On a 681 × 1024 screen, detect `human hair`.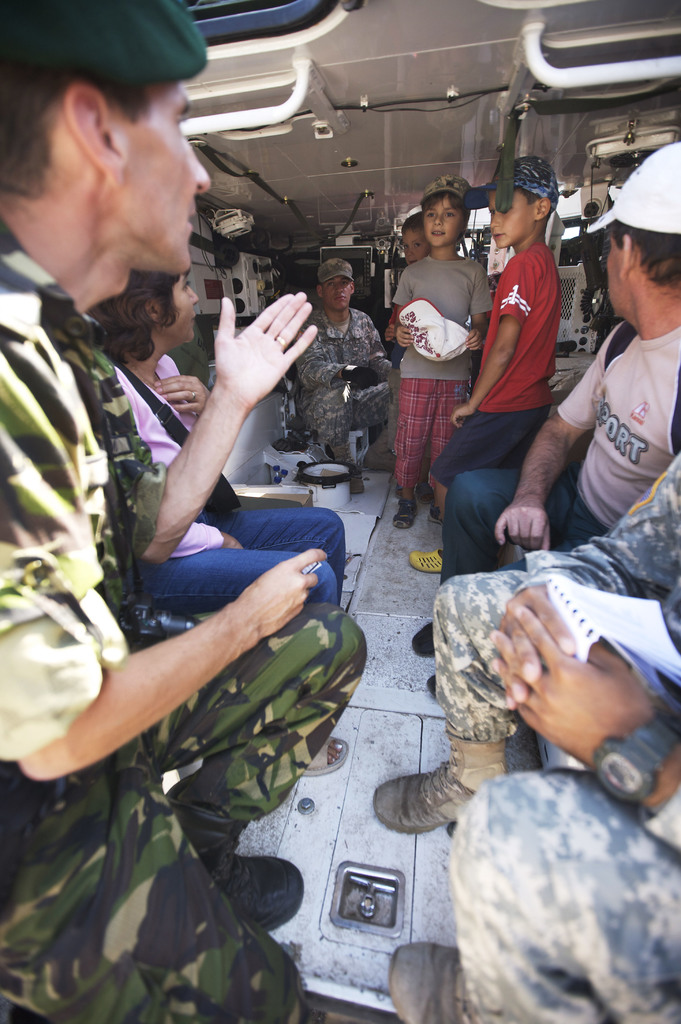
BBox(603, 223, 680, 300).
